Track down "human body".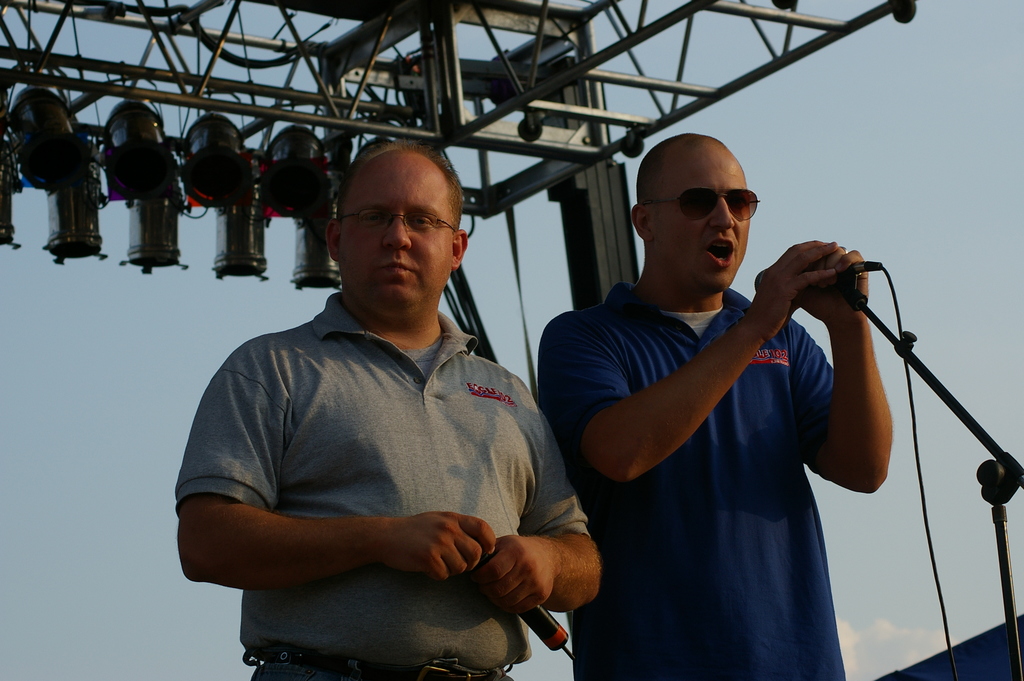
Tracked to <region>177, 290, 602, 680</region>.
